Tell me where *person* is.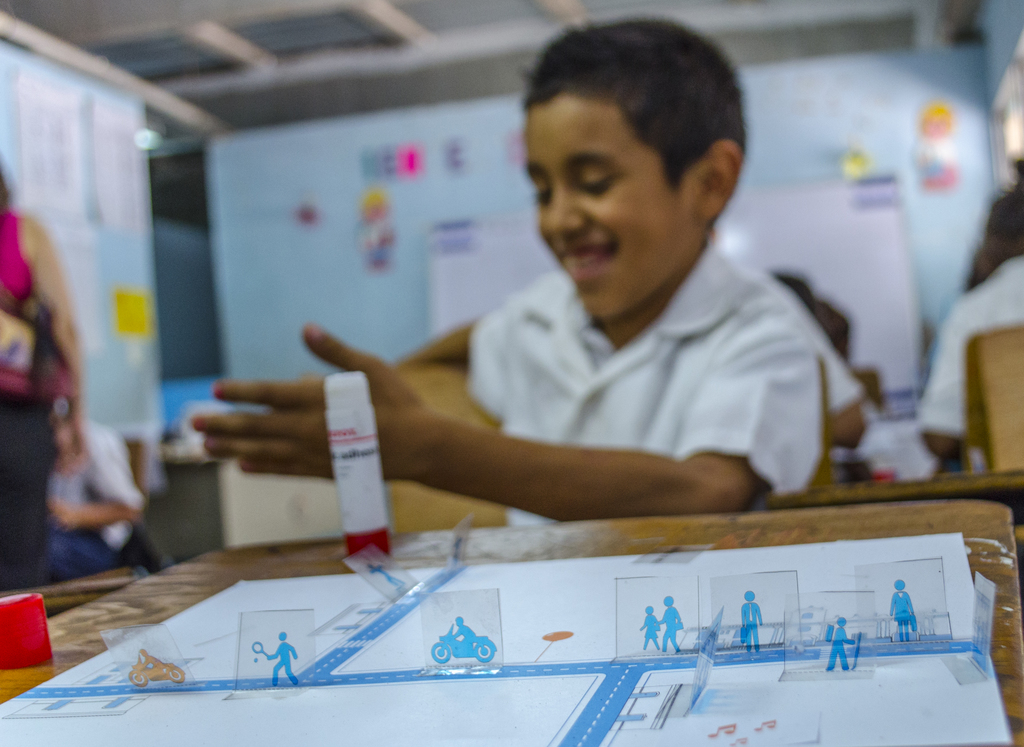
*person* is at <bbox>824, 616, 851, 675</bbox>.
